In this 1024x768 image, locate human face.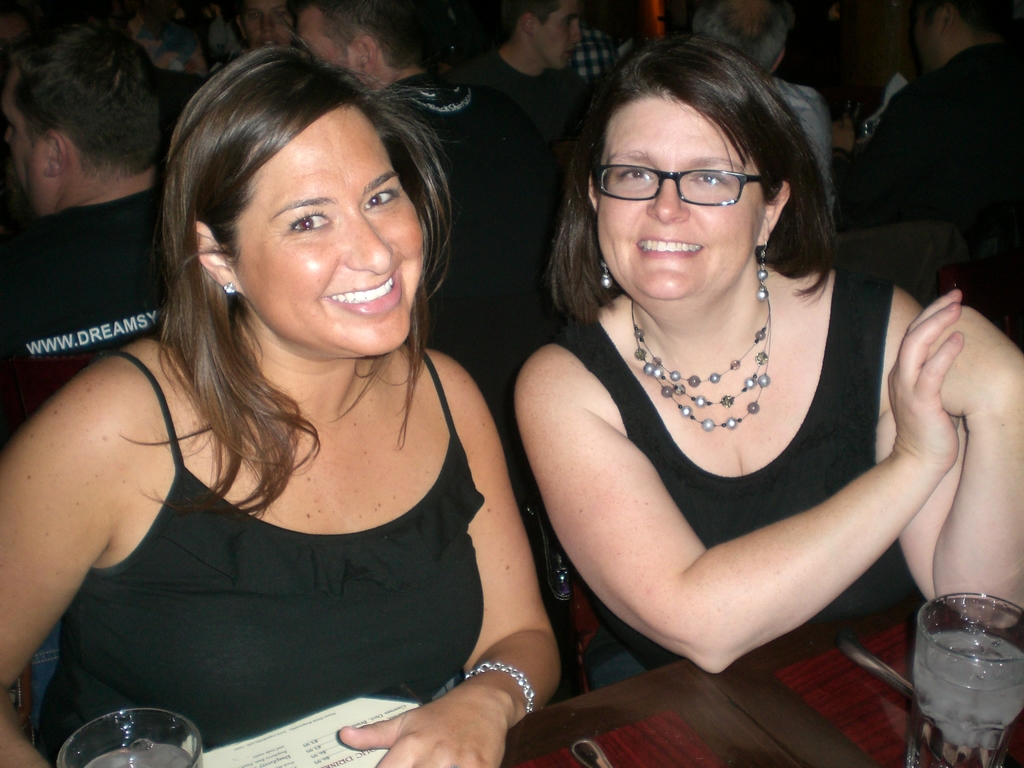
Bounding box: box(597, 95, 765, 301).
